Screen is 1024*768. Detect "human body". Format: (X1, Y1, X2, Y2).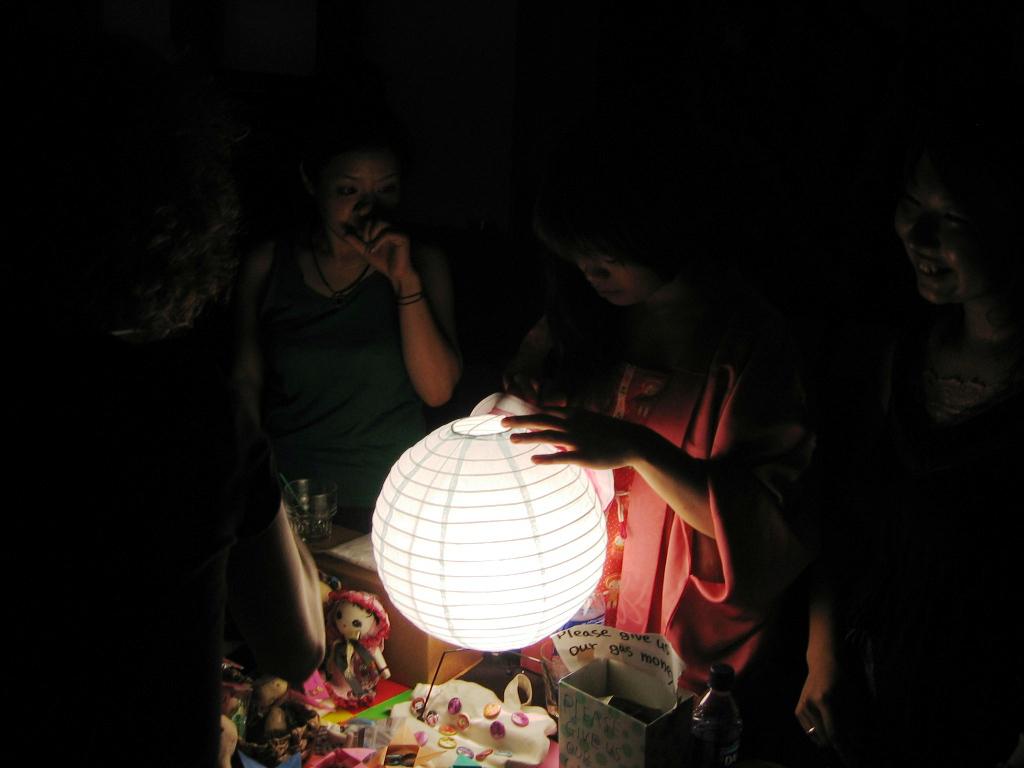
(241, 161, 516, 638).
